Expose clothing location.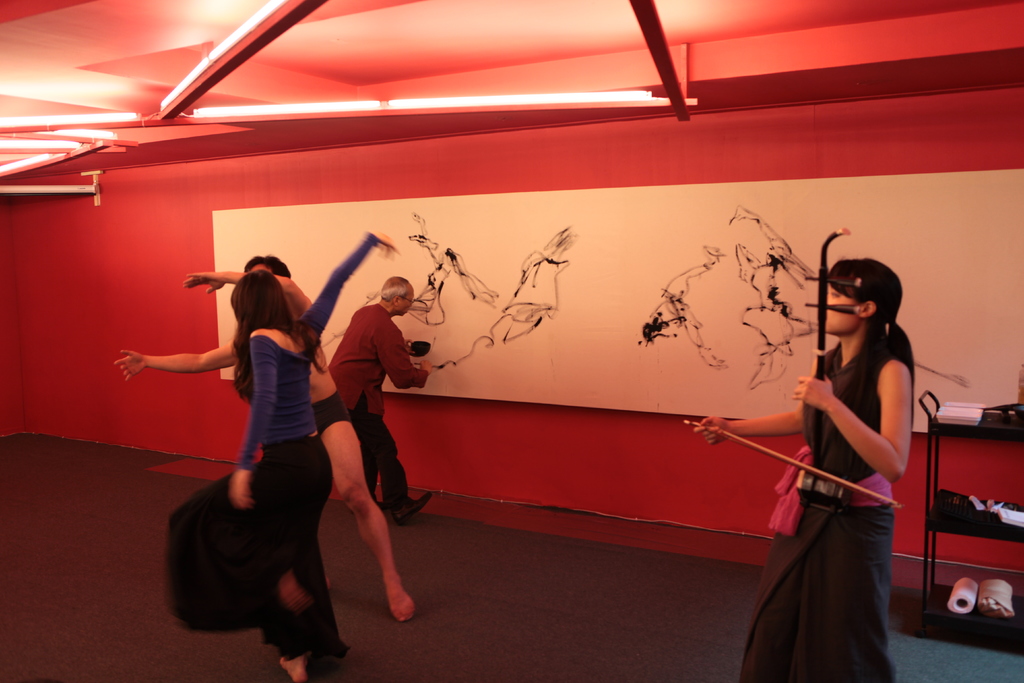
Exposed at detection(237, 233, 374, 682).
